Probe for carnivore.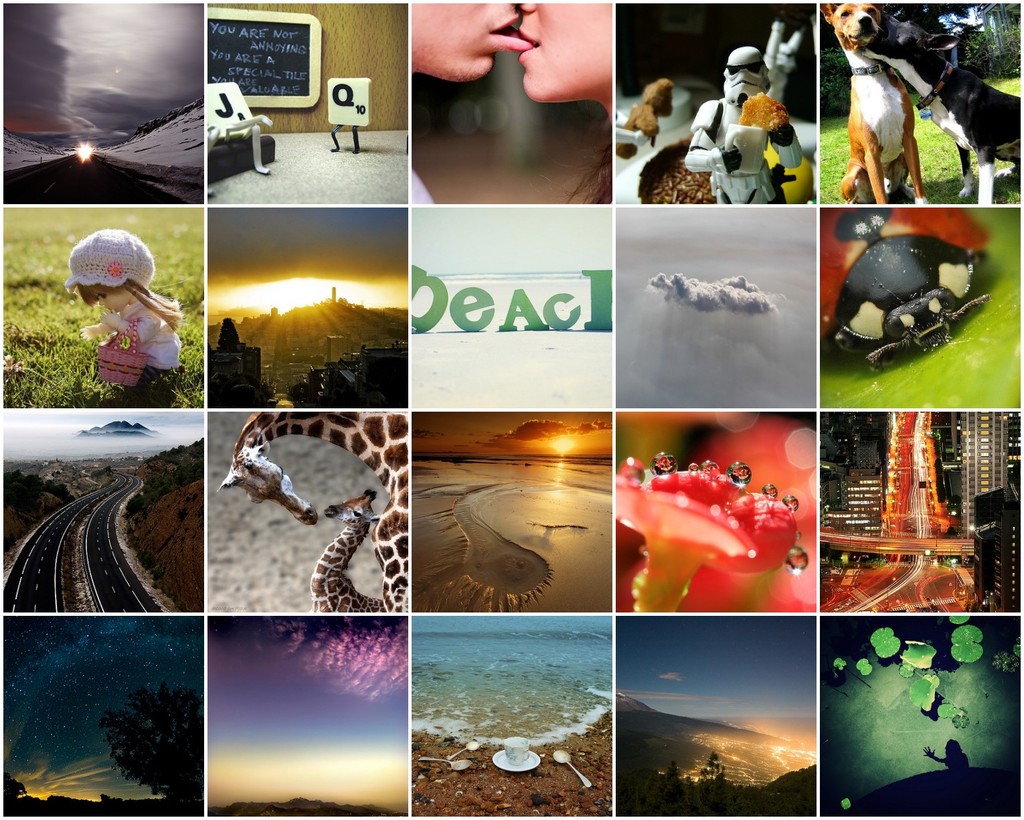
Probe result: (513,0,616,206).
